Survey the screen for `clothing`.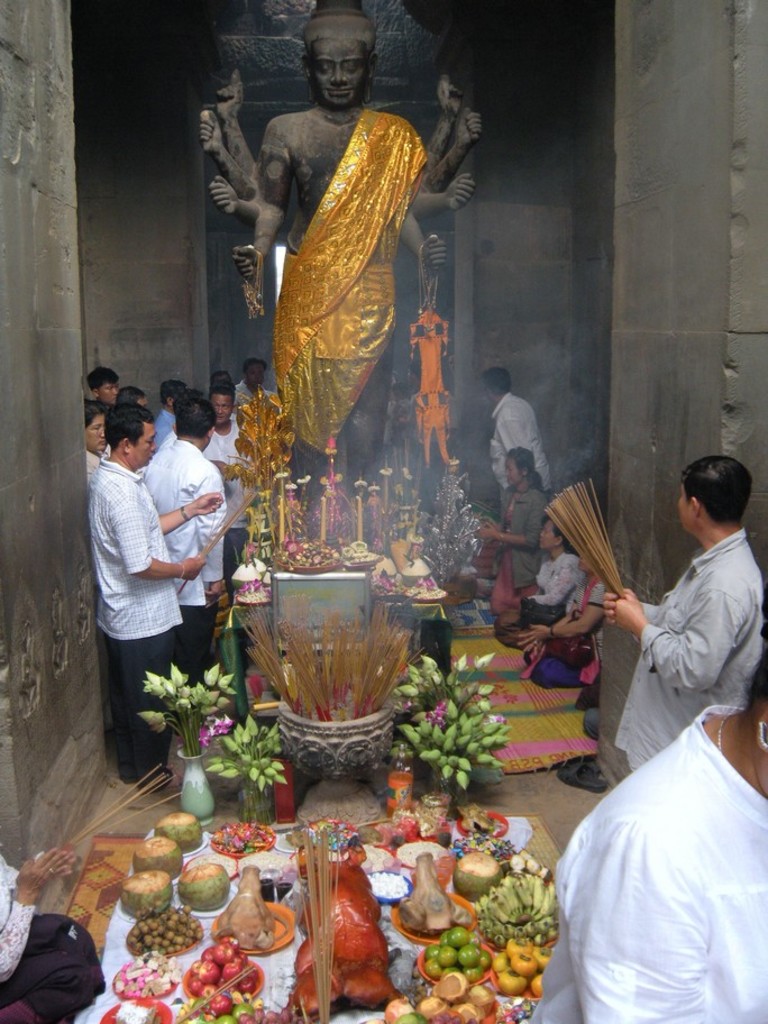
Survey found: <region>203, 415, 264, 570</region>.
